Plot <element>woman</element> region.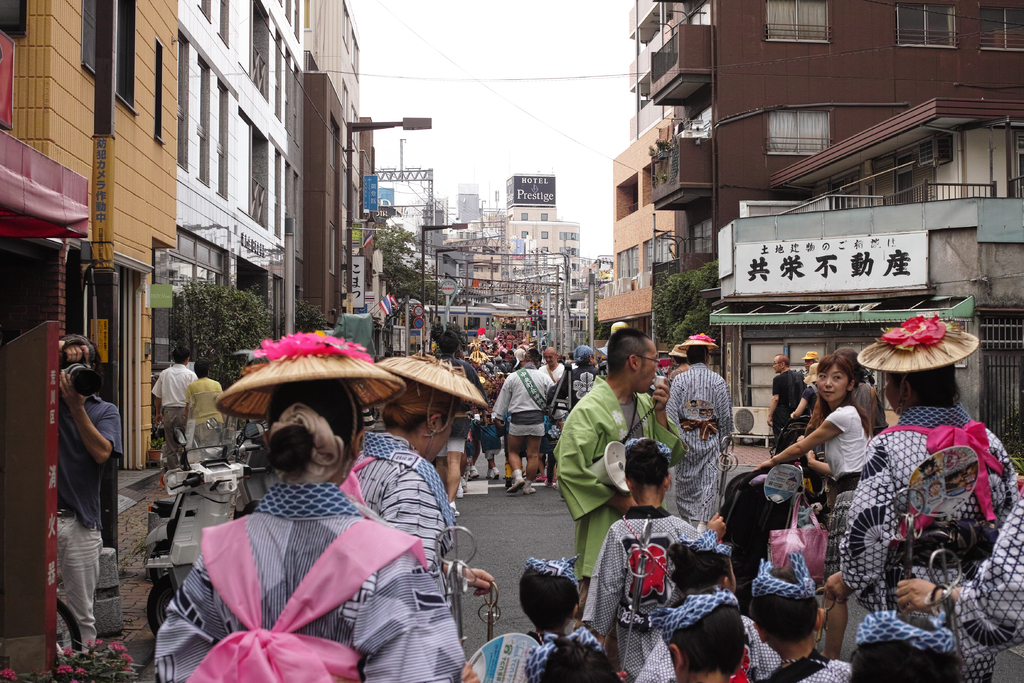
Plotted at region(667, 331, 743, 532).
